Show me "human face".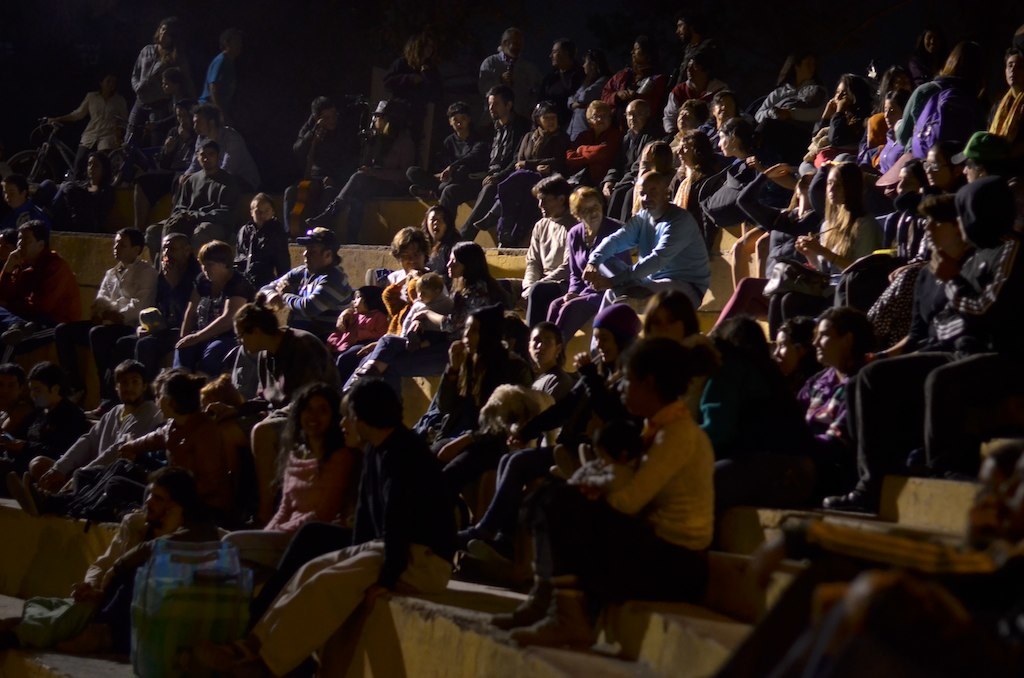
"human face" is here: <bbox>626, 363, 648, 408</bbox>.
